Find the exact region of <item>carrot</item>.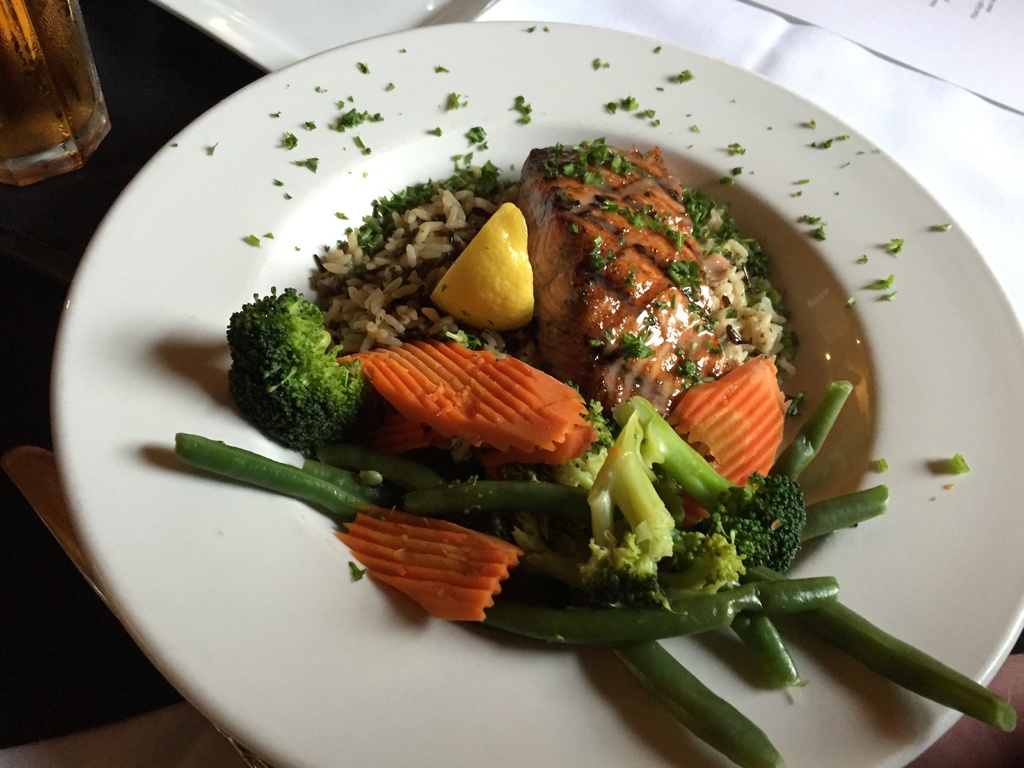
Exact region: region(669, 352, 779, 515).
